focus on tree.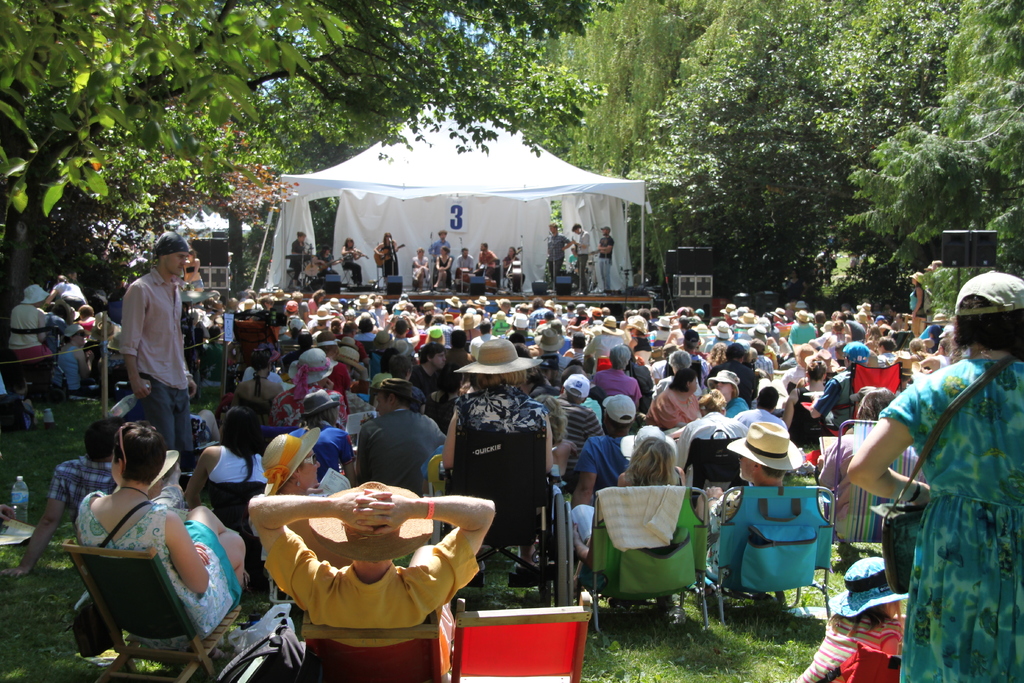
Focused at locate(841, 0, 1023, 270).
